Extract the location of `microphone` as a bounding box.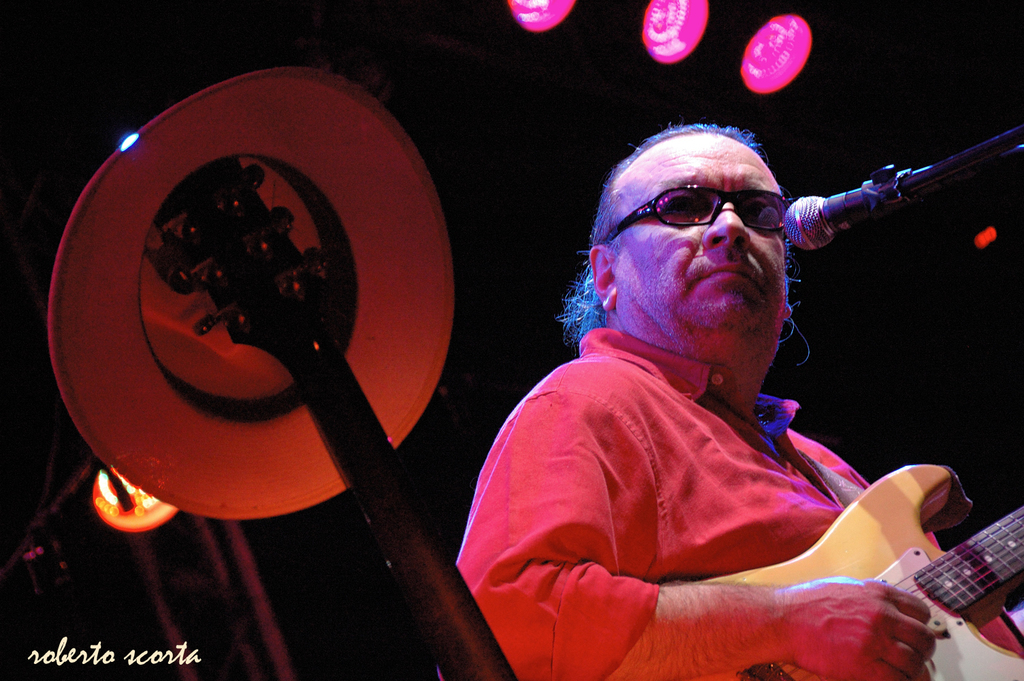
BBox(778, 159, 929, 248).
